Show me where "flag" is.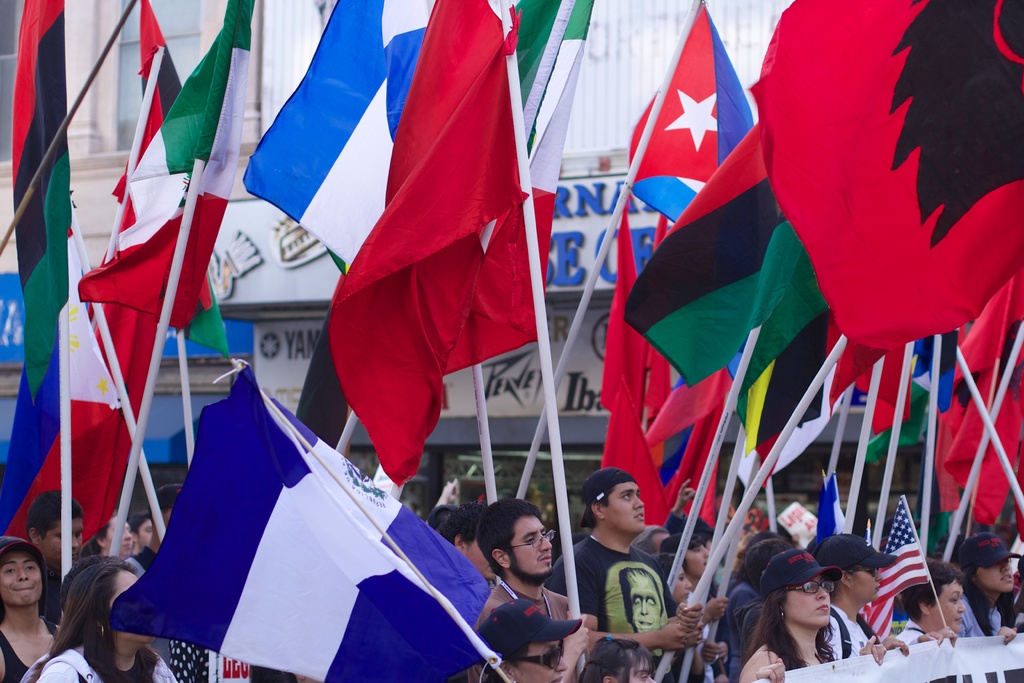
"flag" is at bbox=(909, 322, 963, 416).
